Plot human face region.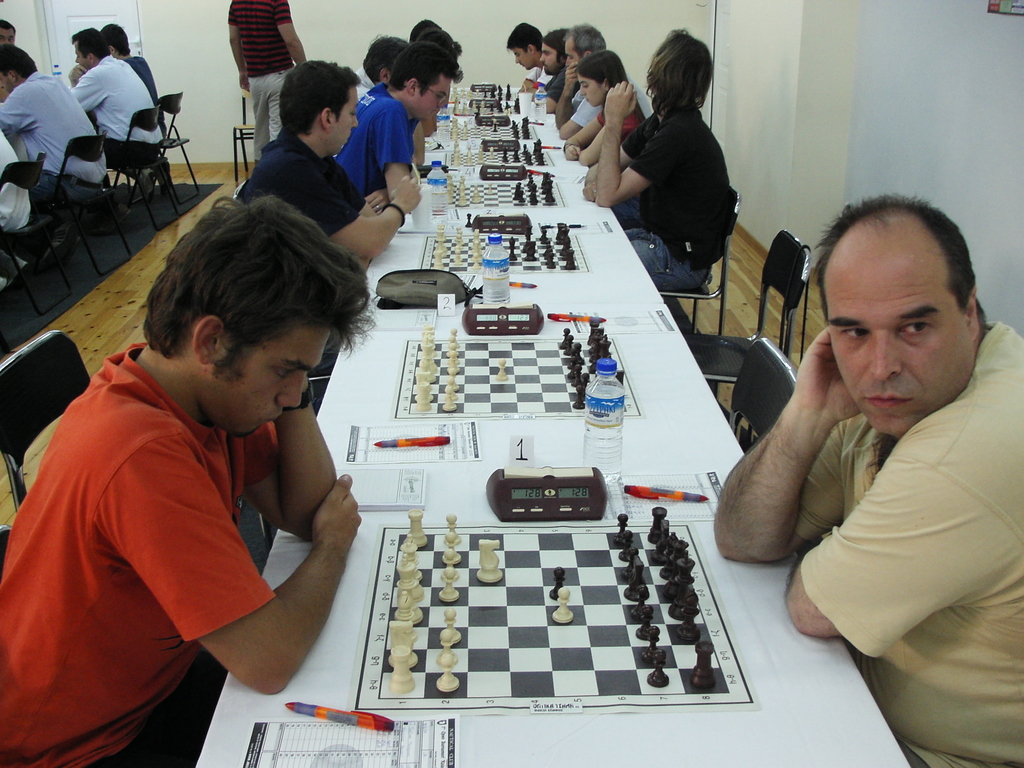
Plotted at (0, 27, 15, 42).
